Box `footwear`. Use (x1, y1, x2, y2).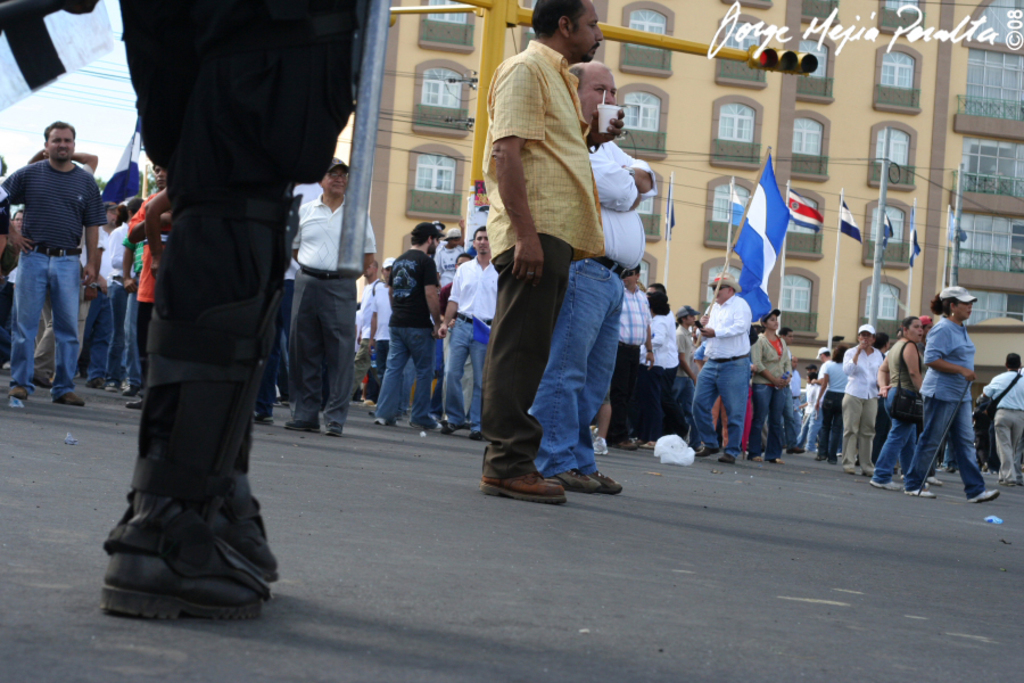
(250, 414, 276, 422).
